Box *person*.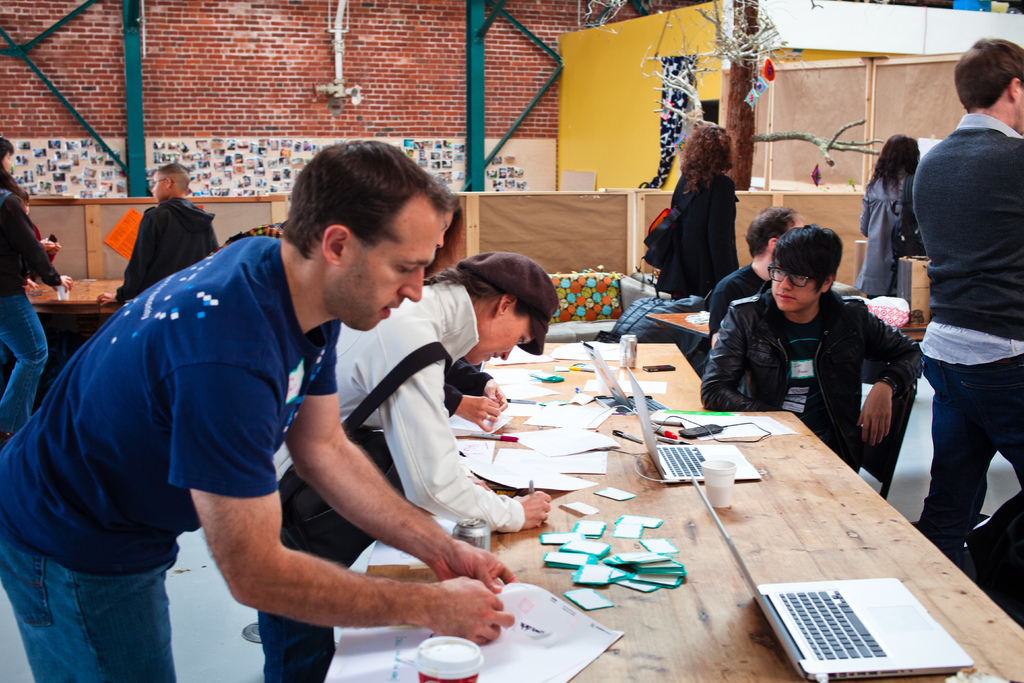
[left=709, top=205, right=804, bottom=349].
